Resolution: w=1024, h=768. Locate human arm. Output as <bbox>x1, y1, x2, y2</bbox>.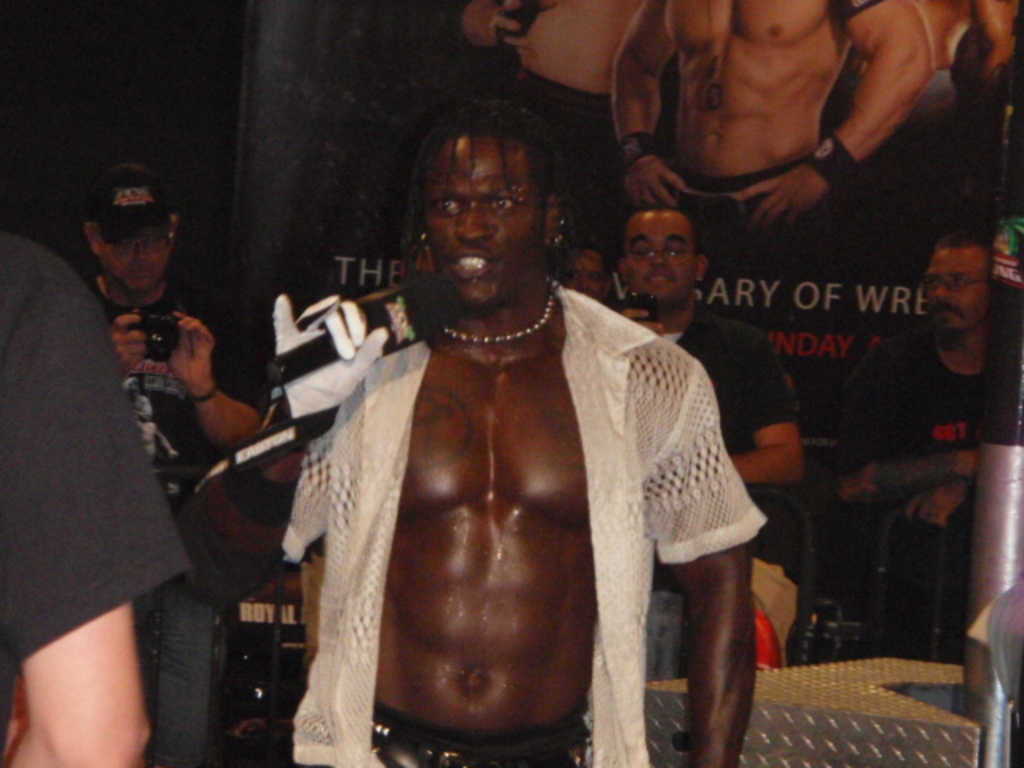
<bbox>269, 440, 350, 581</bbox>.
